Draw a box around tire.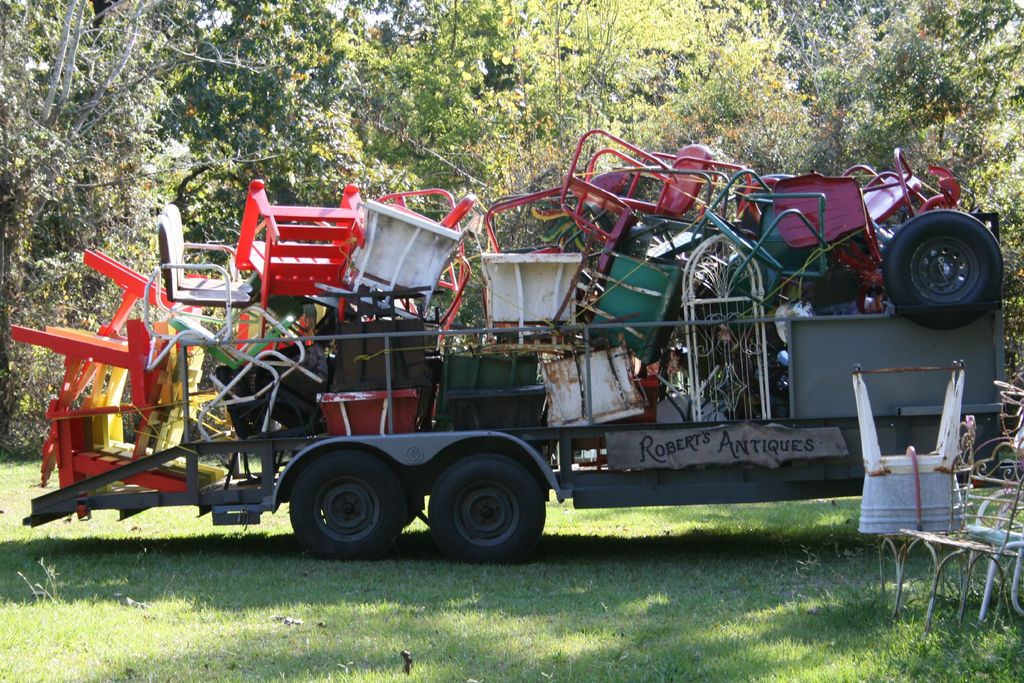
<bbox>247, 339, 331, 434</bbox>.
